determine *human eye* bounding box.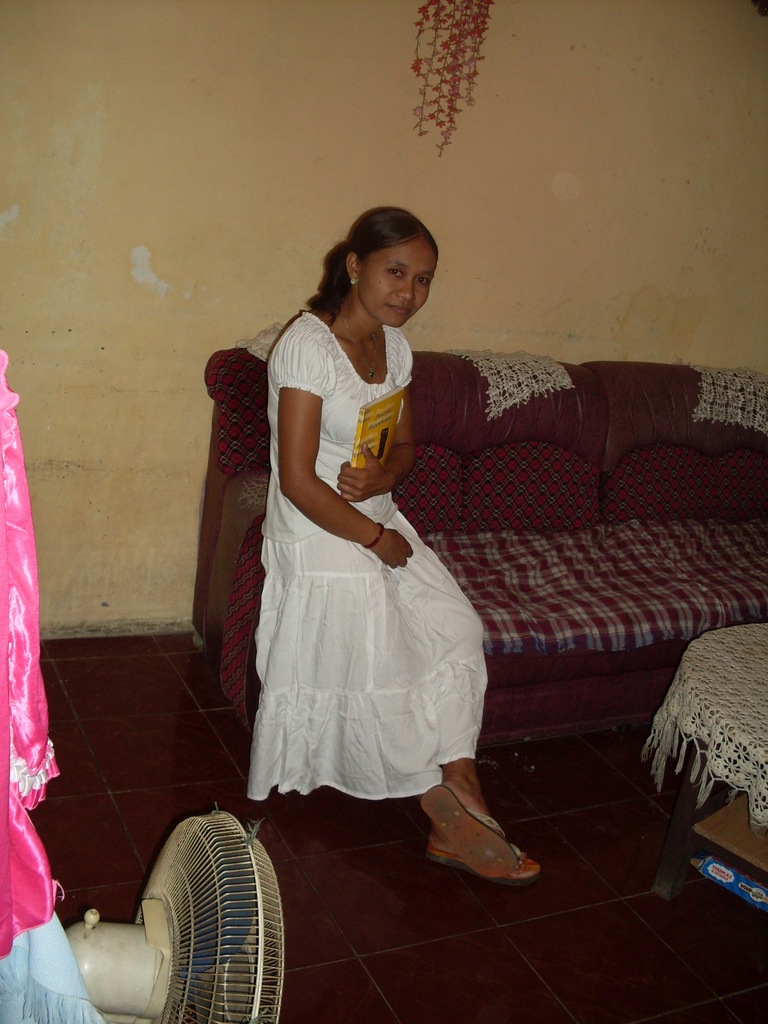
Determined: {"x1": 387, "y1": 266, "x2": 406, "y2": 280}.
